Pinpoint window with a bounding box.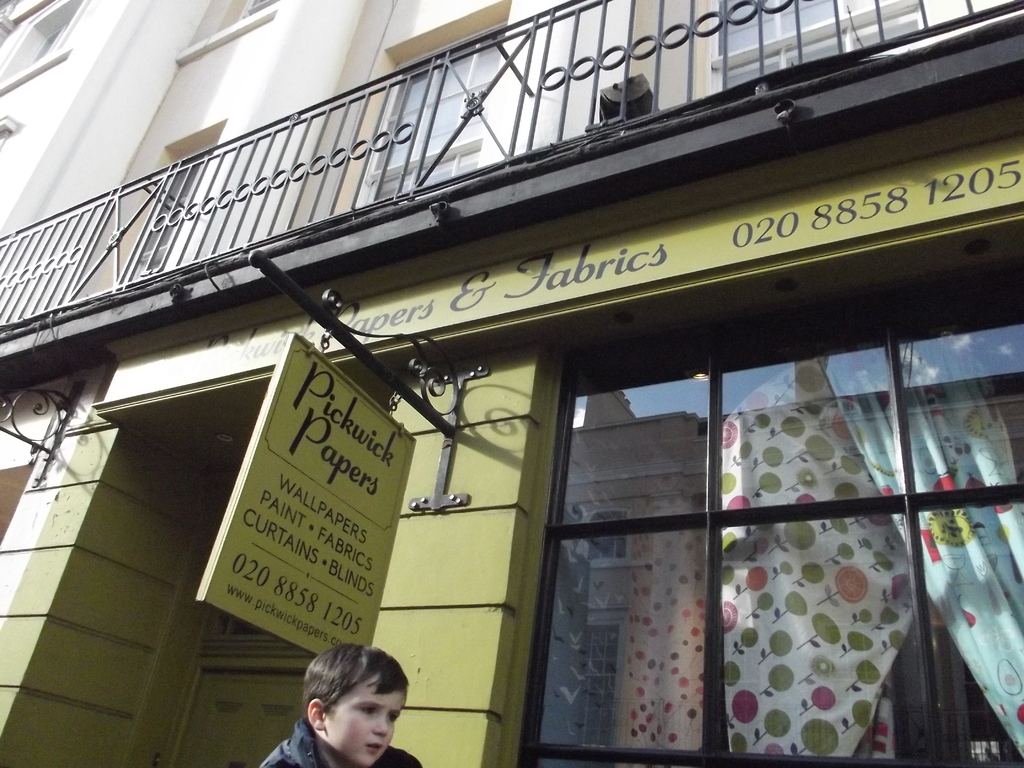
rect(712, 0, 1023, 103).
